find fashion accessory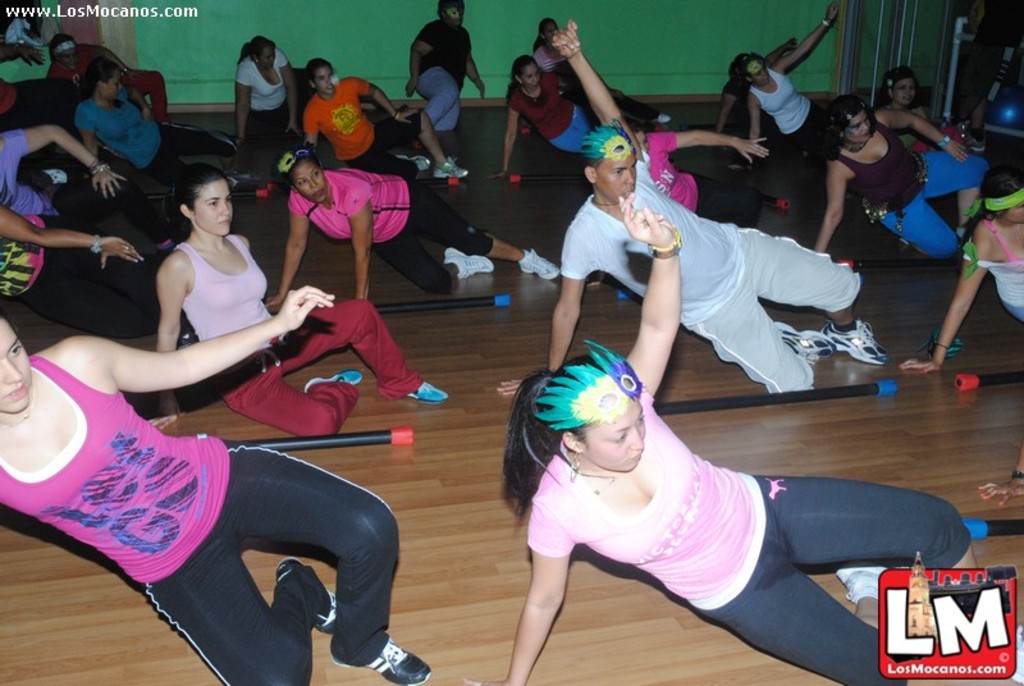
[x1=91, y1=235, x2=102, y2=252]
